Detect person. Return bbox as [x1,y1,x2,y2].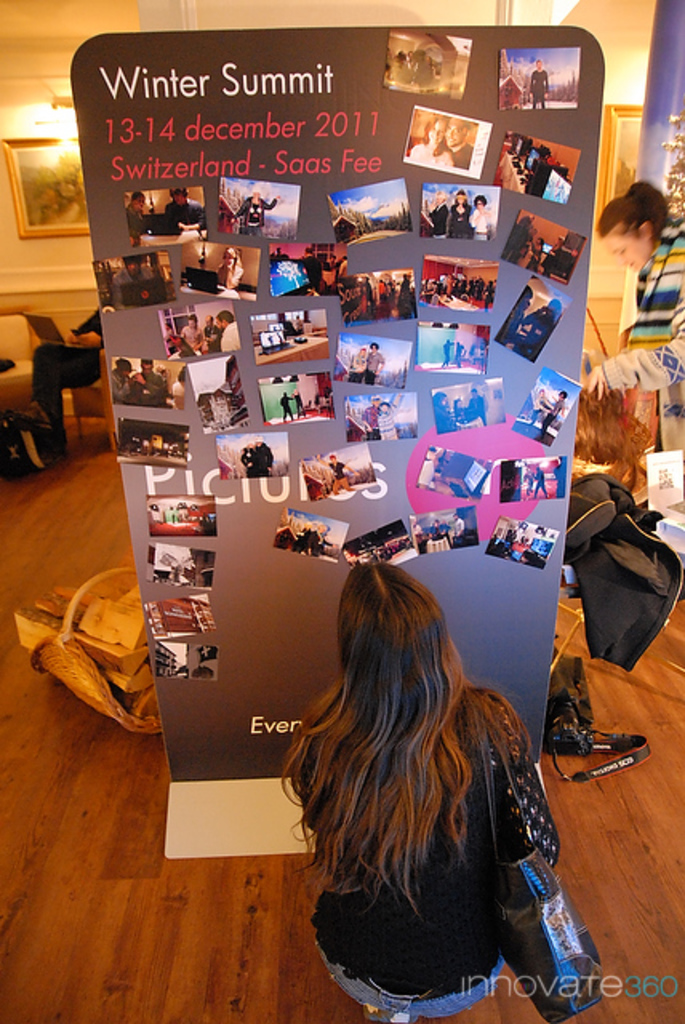
[530,392,575,440].
